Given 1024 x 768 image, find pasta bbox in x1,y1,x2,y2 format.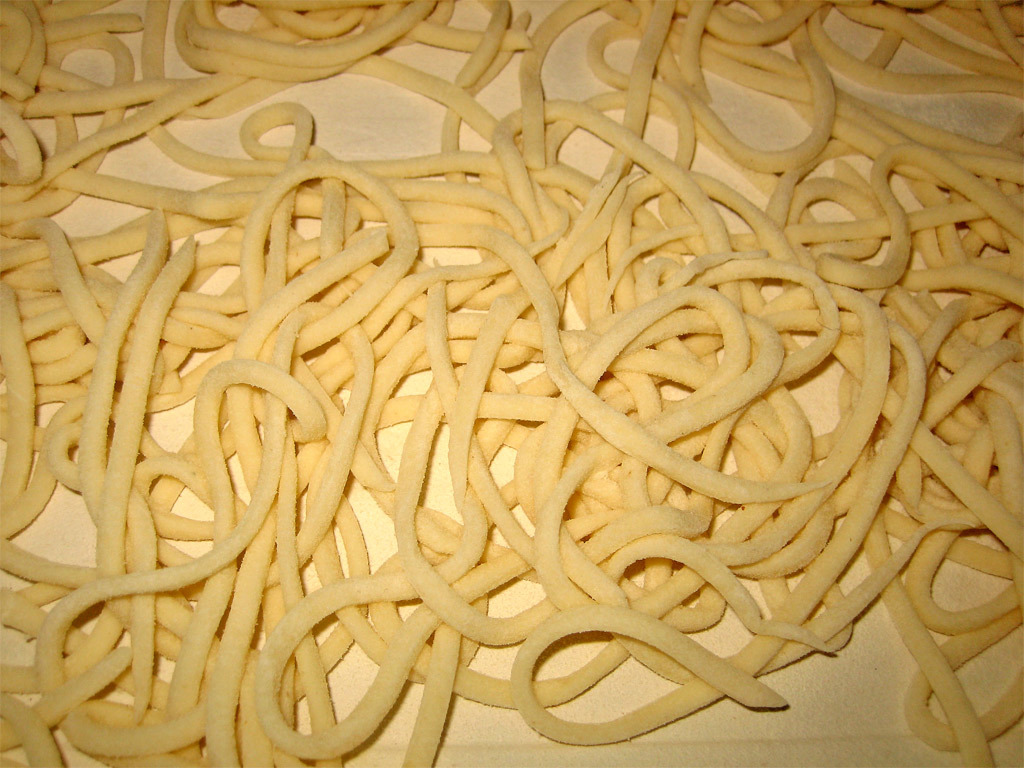
0,0,1023,767.
